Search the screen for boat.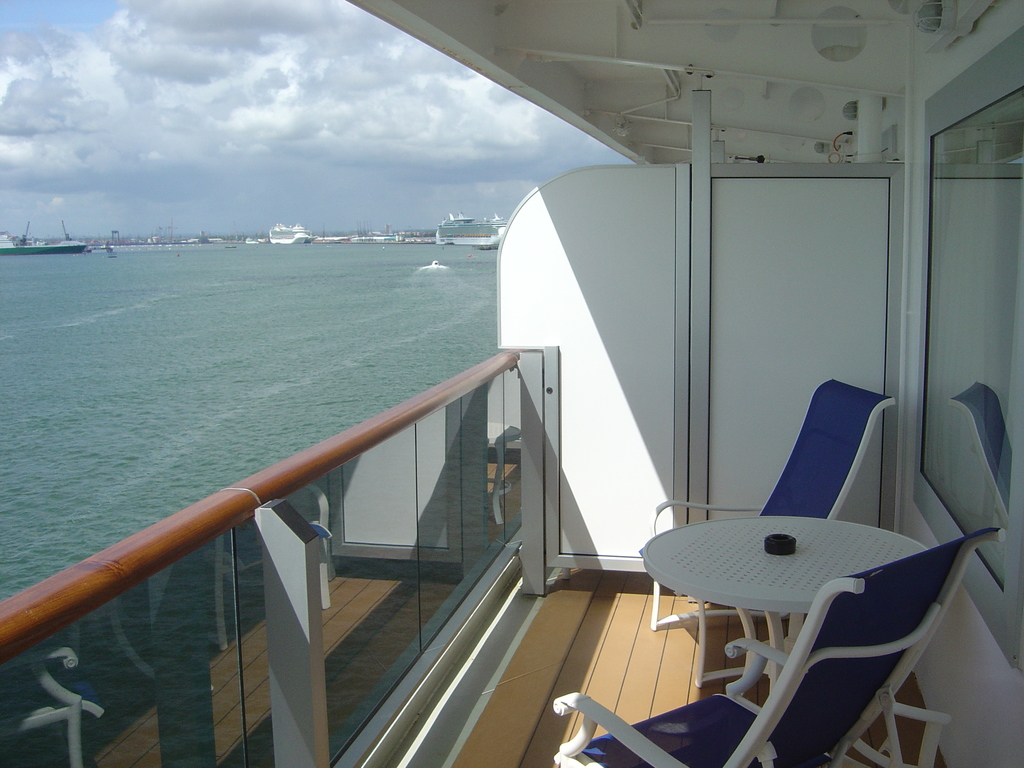
Found at box(435, 216, 502, 255).
